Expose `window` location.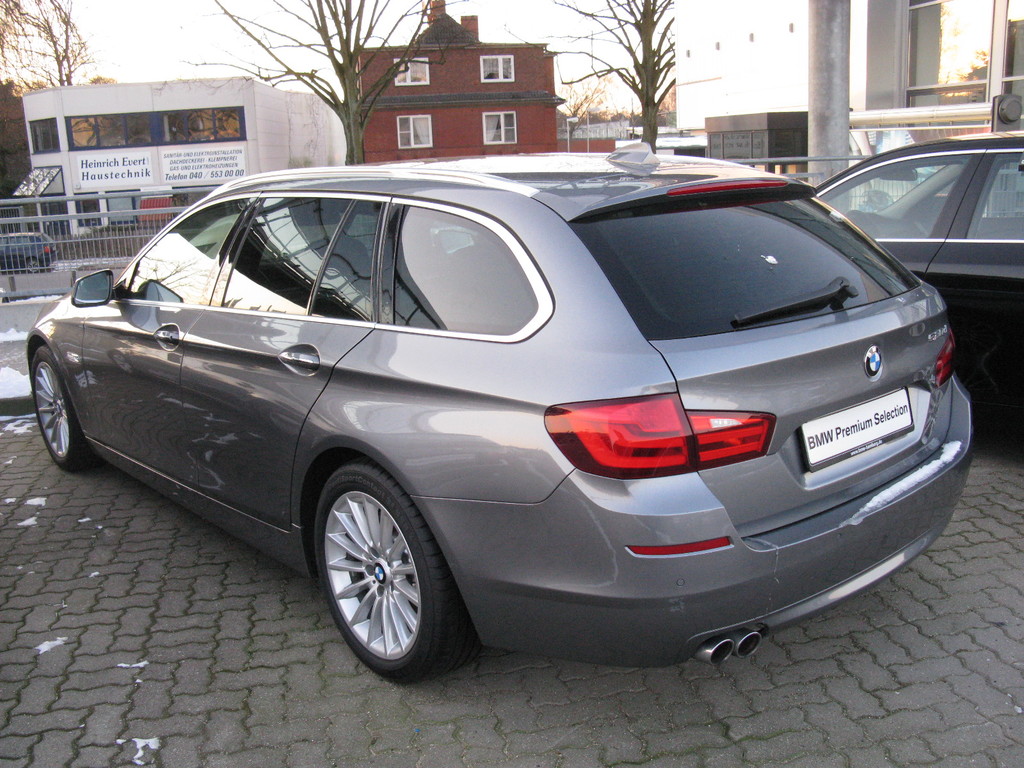
Exposed at 852:0:1023:119.
